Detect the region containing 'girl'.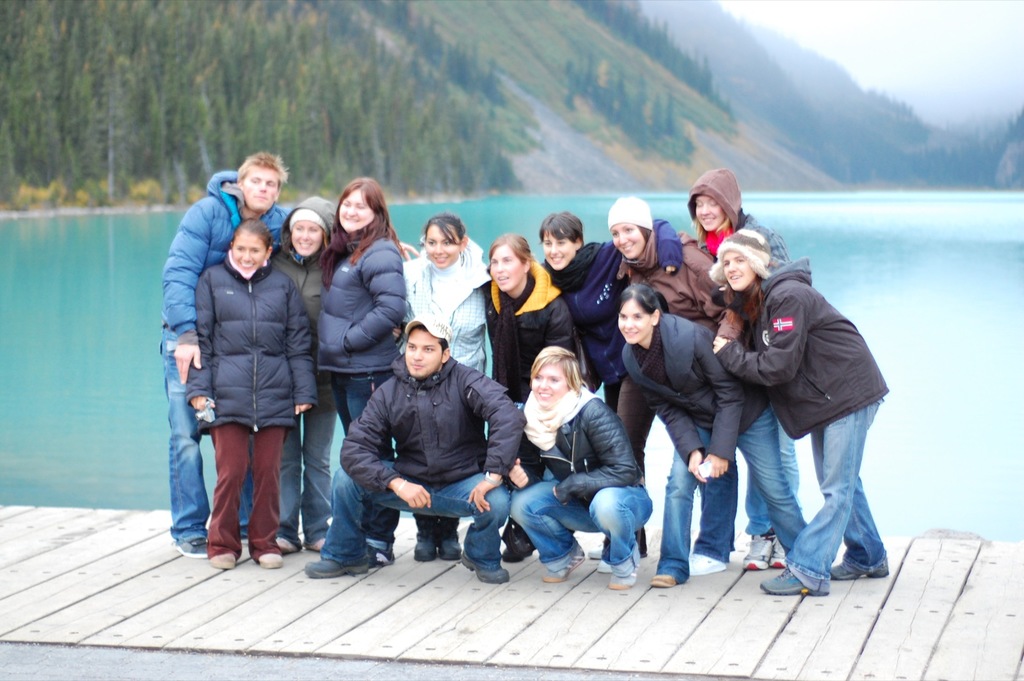
(x1=319, y1=175, x2=404, y2=568).
